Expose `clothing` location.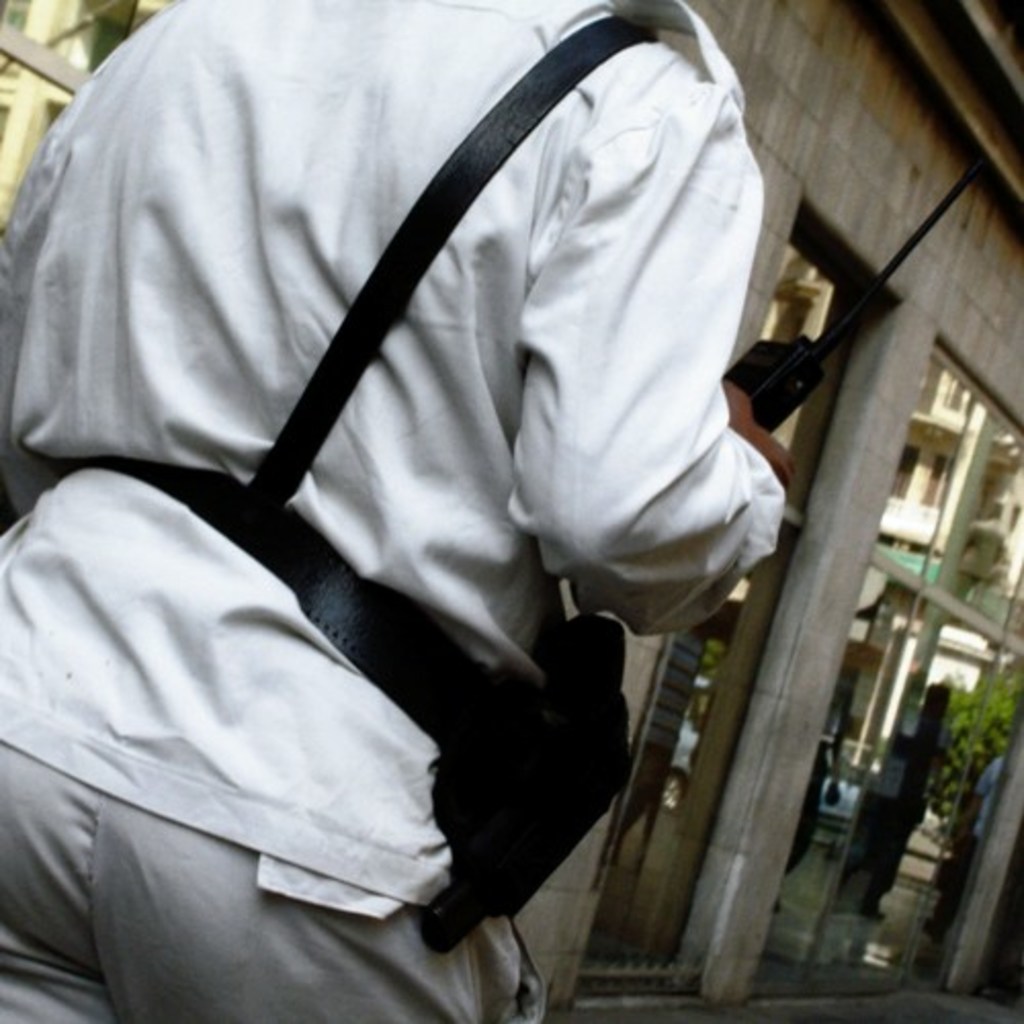
Exposed at <box>8,0,829,1023</box>.
